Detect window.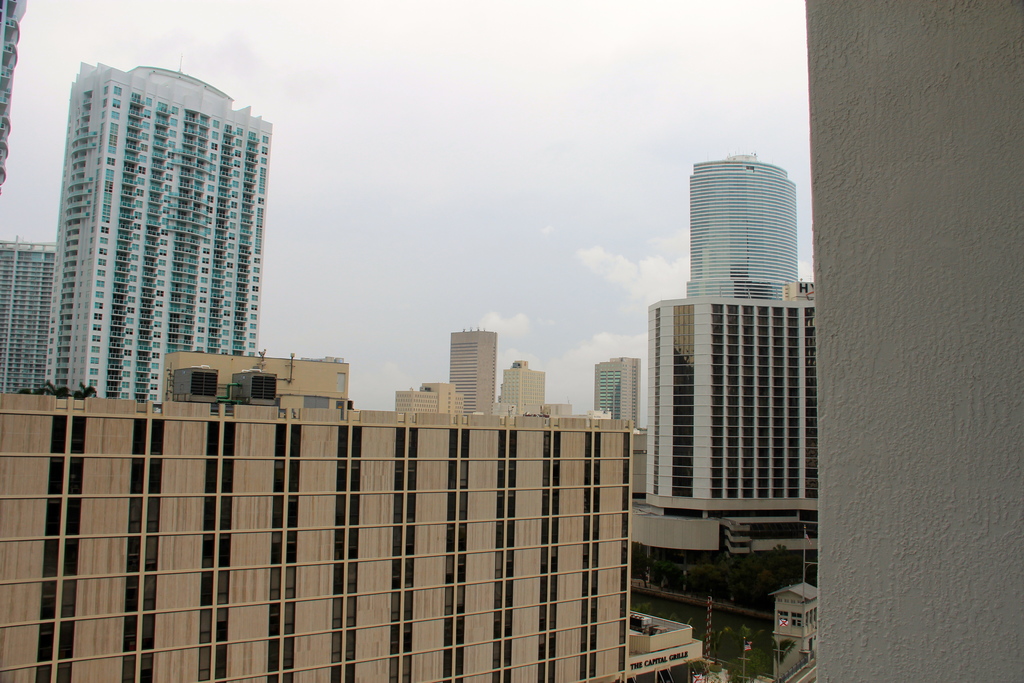
Detected at [x1=97, y1=289, x2=104, y2=300].
